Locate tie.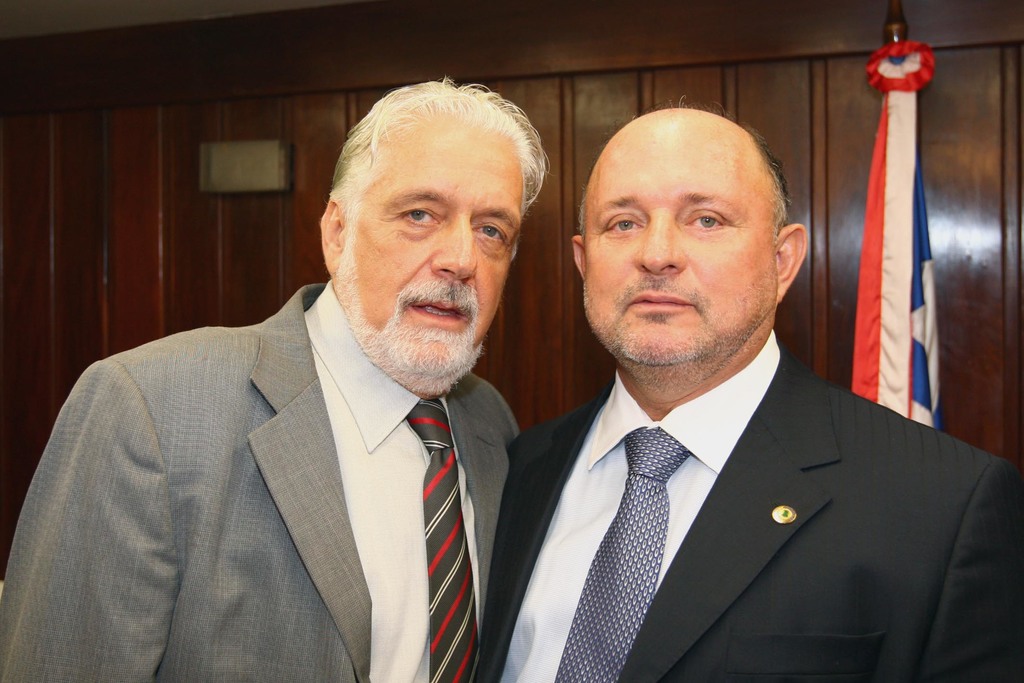
Bounding box: [x1=554, y1=432, x2=684, y2=682].
